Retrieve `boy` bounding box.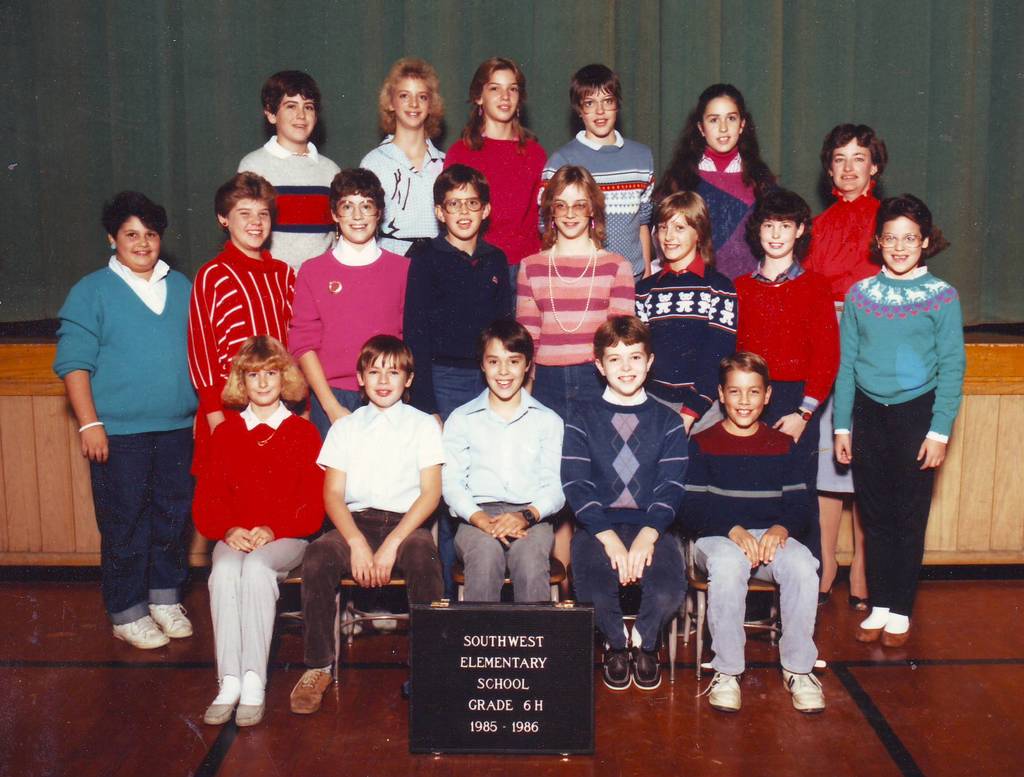
Bounding box: <box>239,70,339,280</box>.
